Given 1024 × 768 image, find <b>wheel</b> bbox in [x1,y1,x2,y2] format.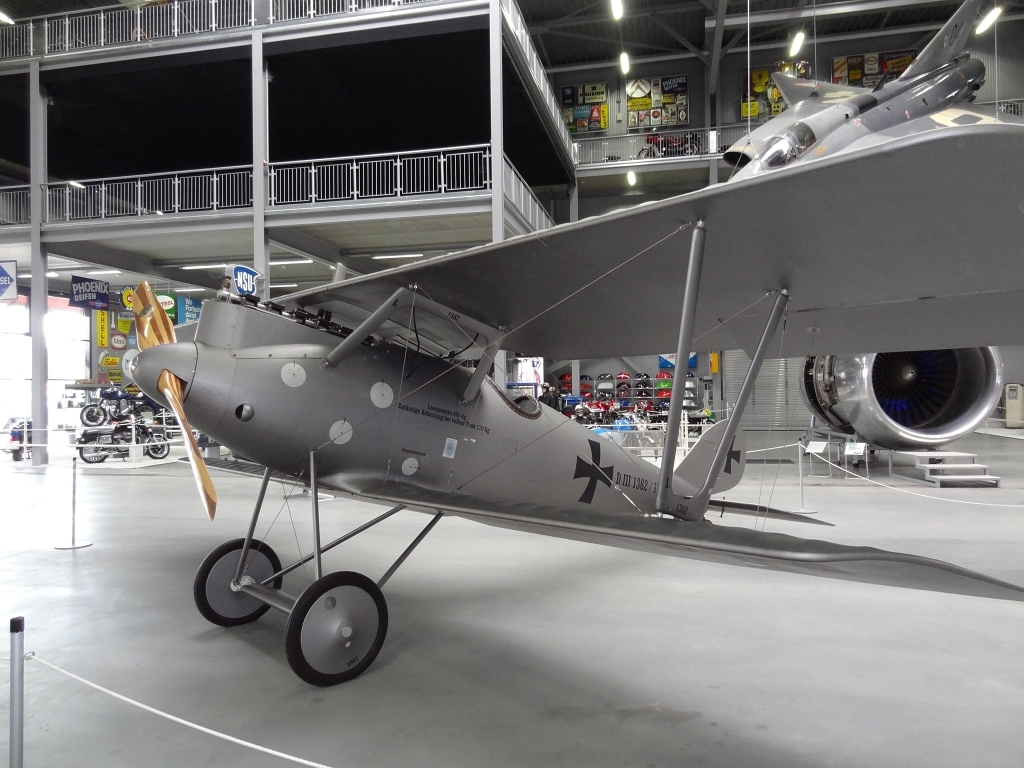
[82,405,105,427].
